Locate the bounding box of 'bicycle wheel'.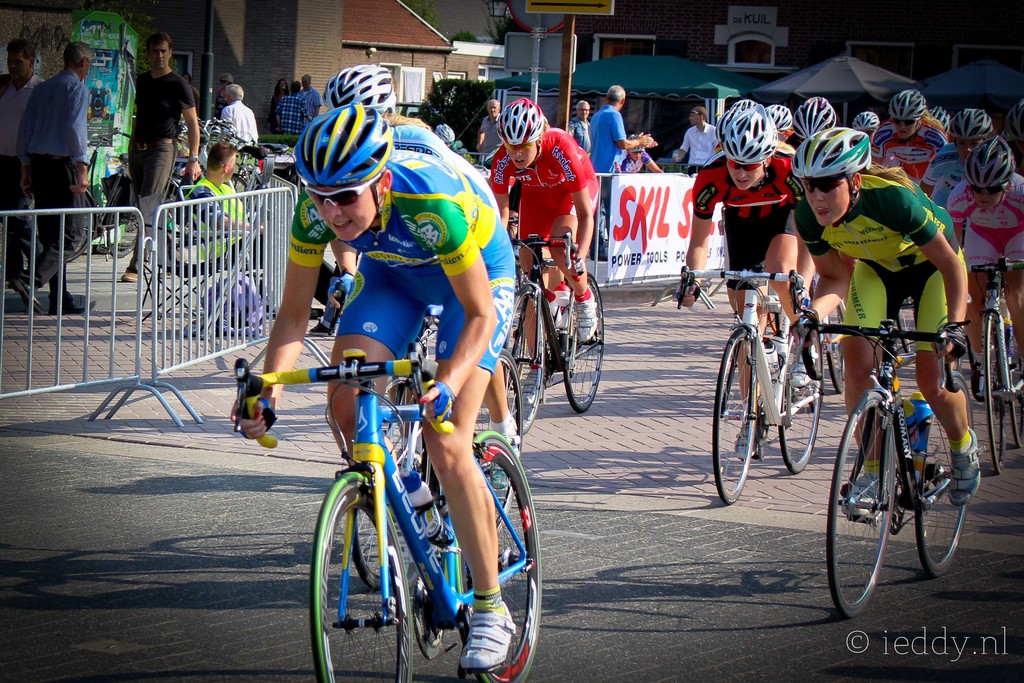
Bounding box: x1=501 y1=283 x2=548 y2=432.
